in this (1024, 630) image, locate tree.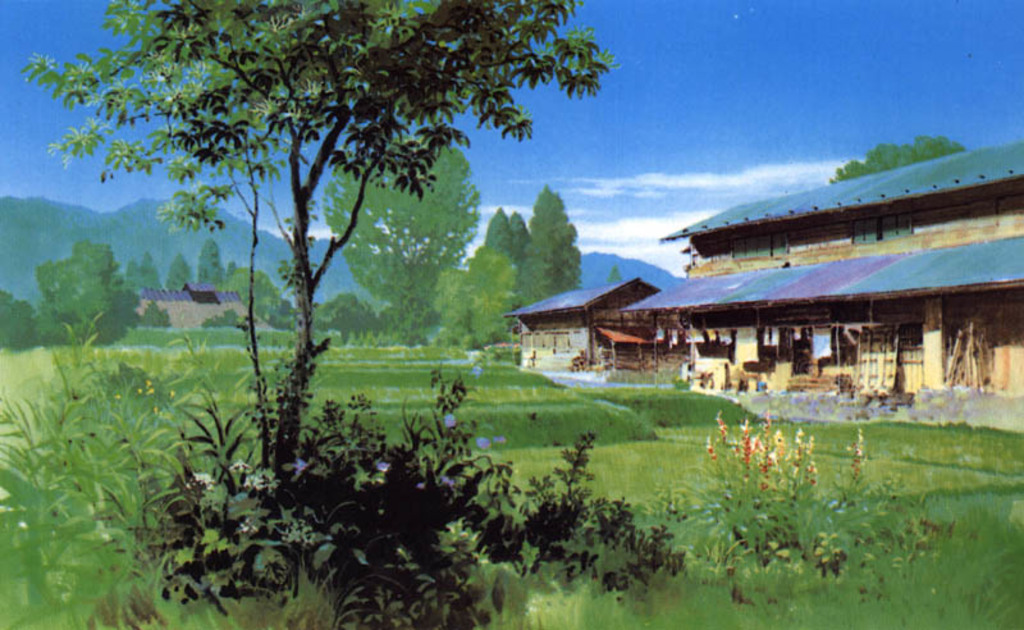
Bounding box: x1=512, y1=206, x2=526, y2=261.
